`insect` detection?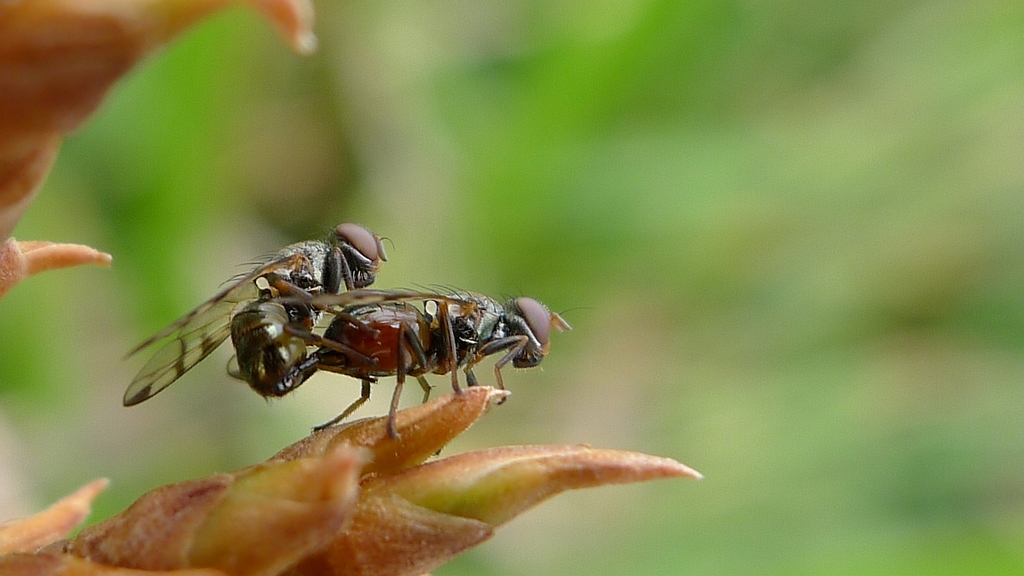
<bbox>107, 213, 401, 417</bbox>
